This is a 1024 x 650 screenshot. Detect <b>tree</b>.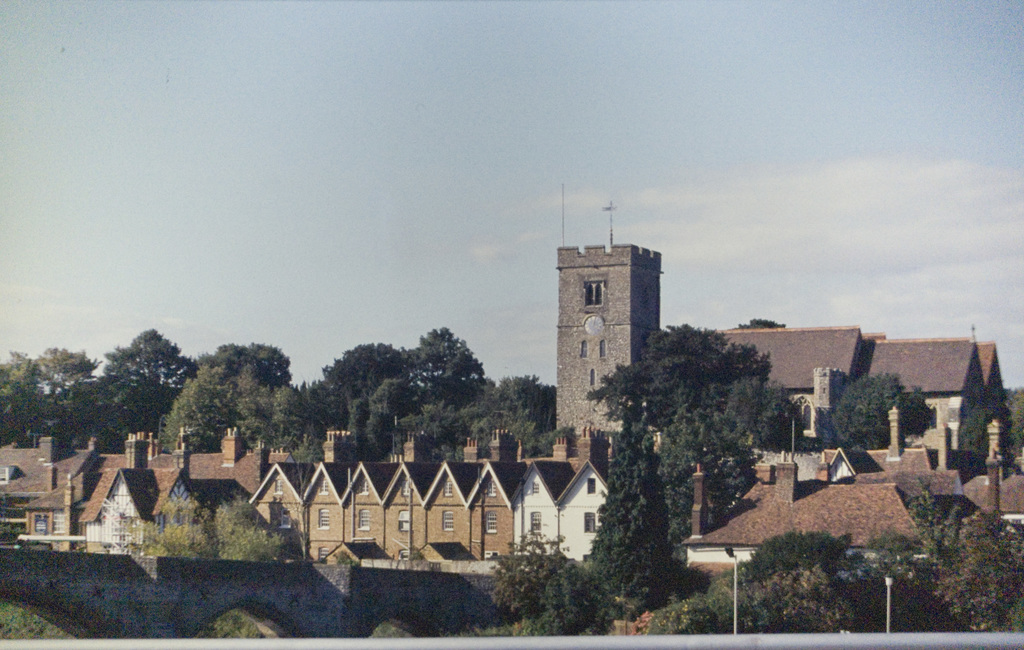
(412,399,483,453).
